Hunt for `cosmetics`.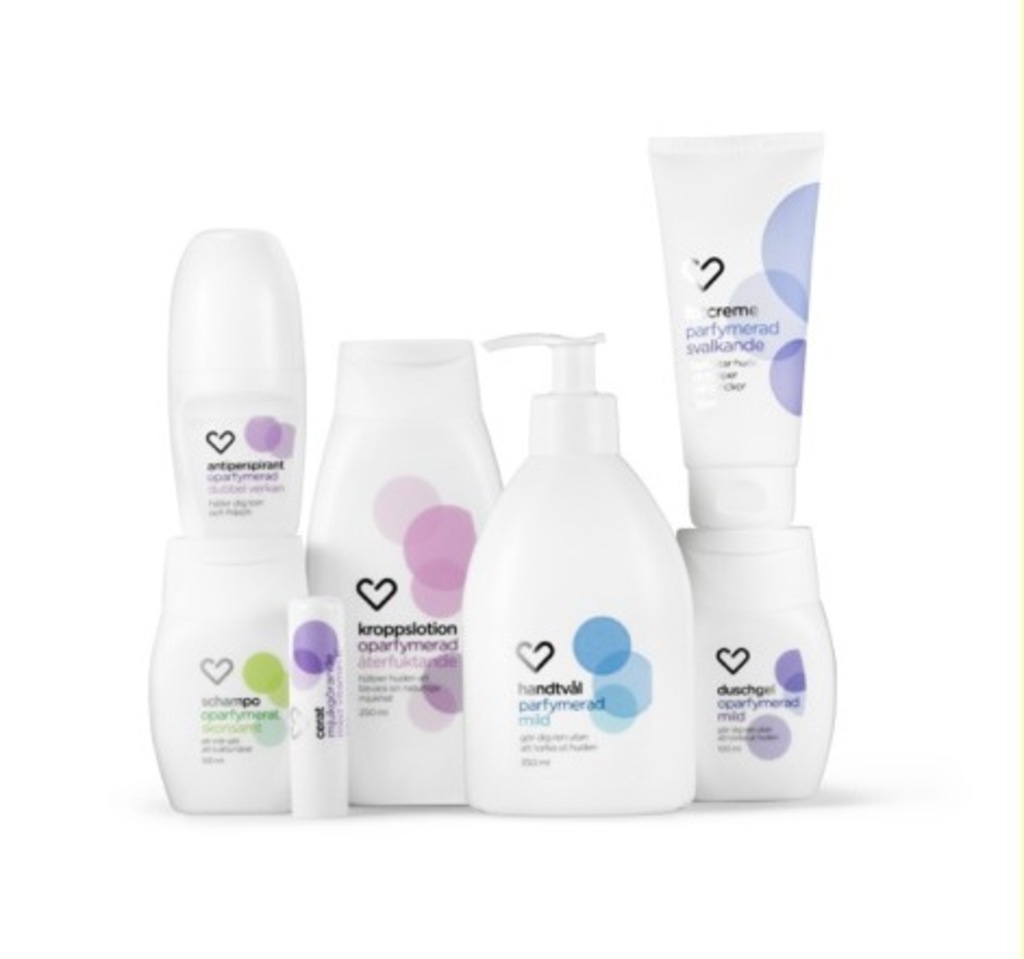
Hunted down at [146, 537, 320, 813].
